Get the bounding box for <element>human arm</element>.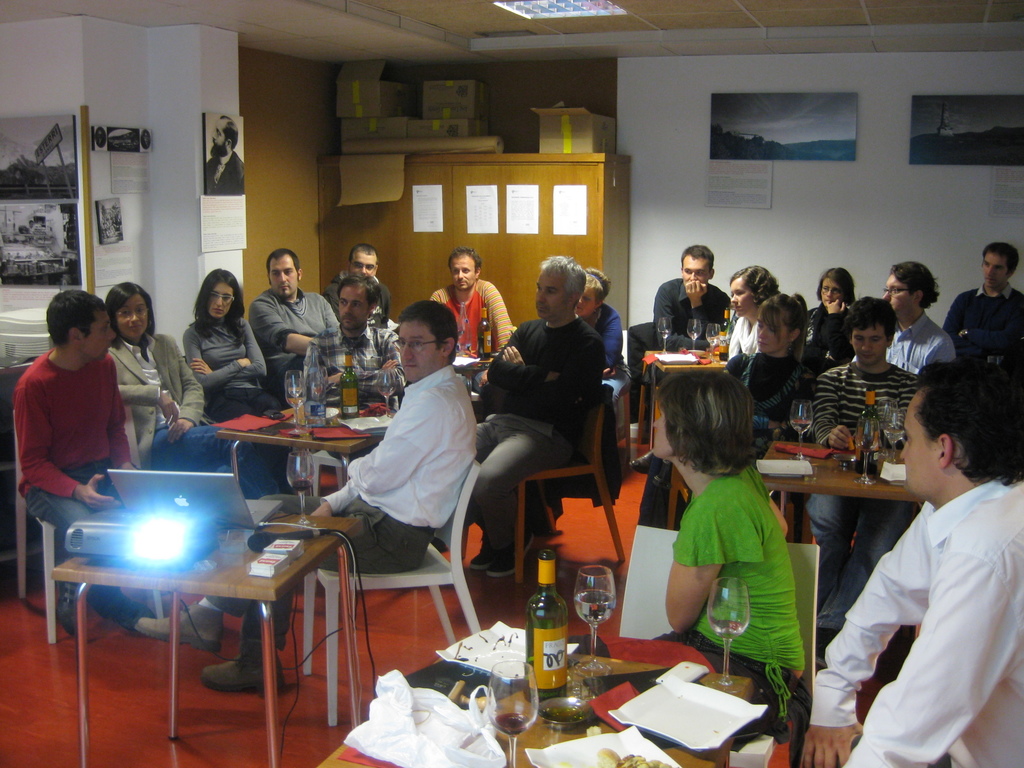
111 371 181 430.
